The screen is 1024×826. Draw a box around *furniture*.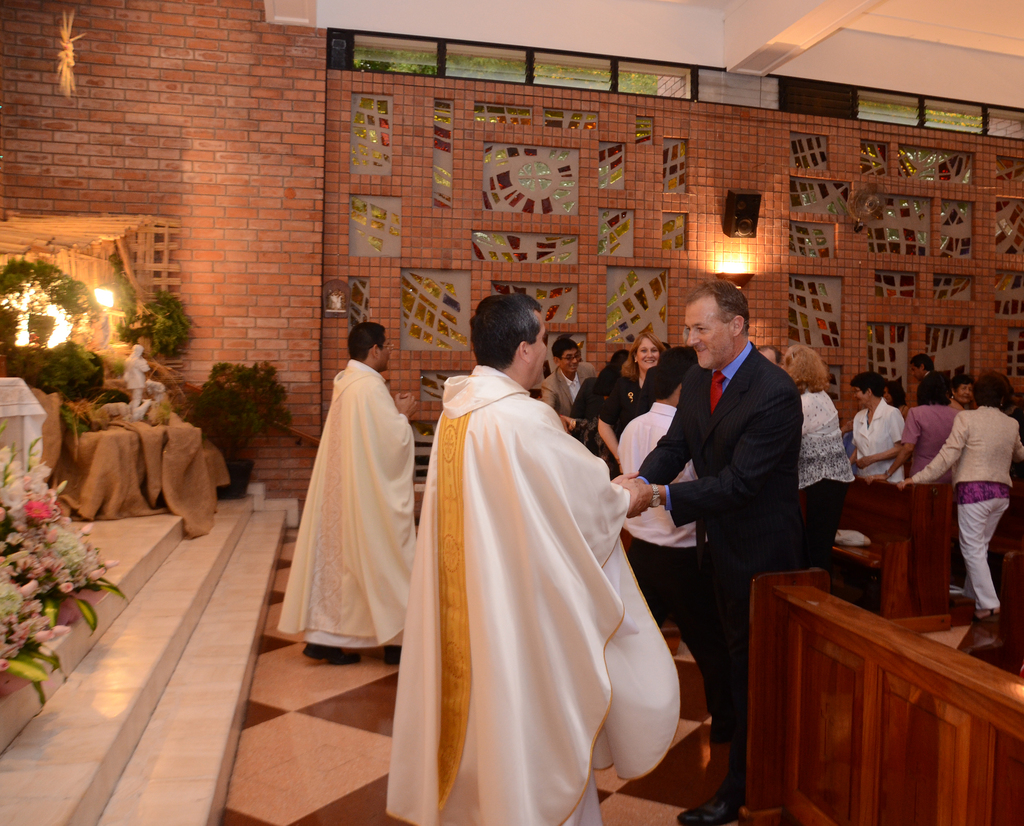
(x1=742, y1=572, x2=1023, y2=825).
